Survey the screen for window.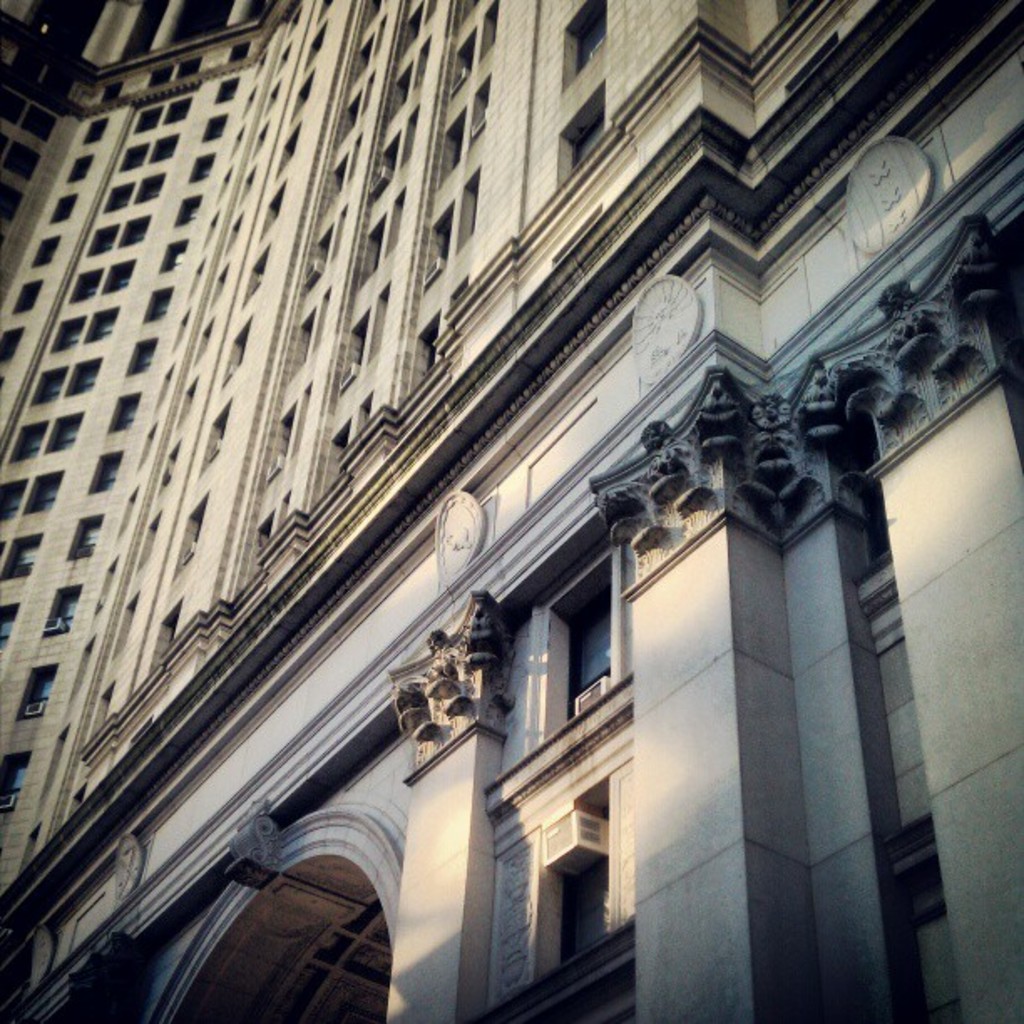
Survey found: left=202, top=405, right=234, bottom=468.
